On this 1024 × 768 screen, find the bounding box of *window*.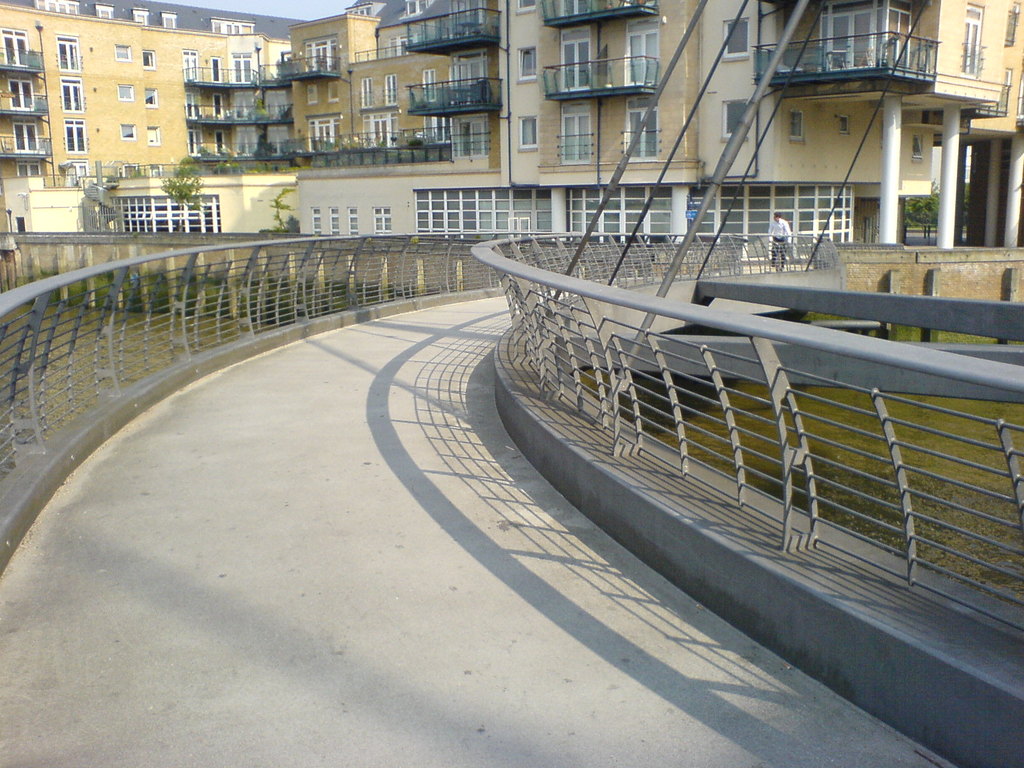
Bounding box: locate(721, 21, 750, 60).
